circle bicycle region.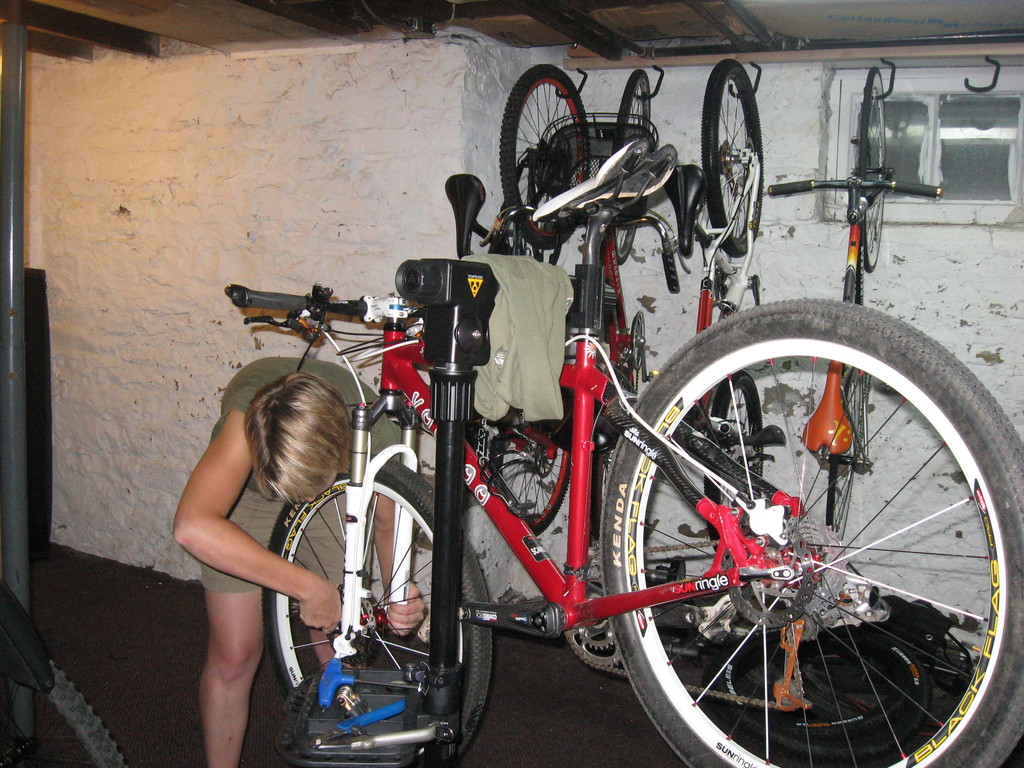
Region: {"x1": 766, "y1": 64, "x2": 943, "y2": 550}.
